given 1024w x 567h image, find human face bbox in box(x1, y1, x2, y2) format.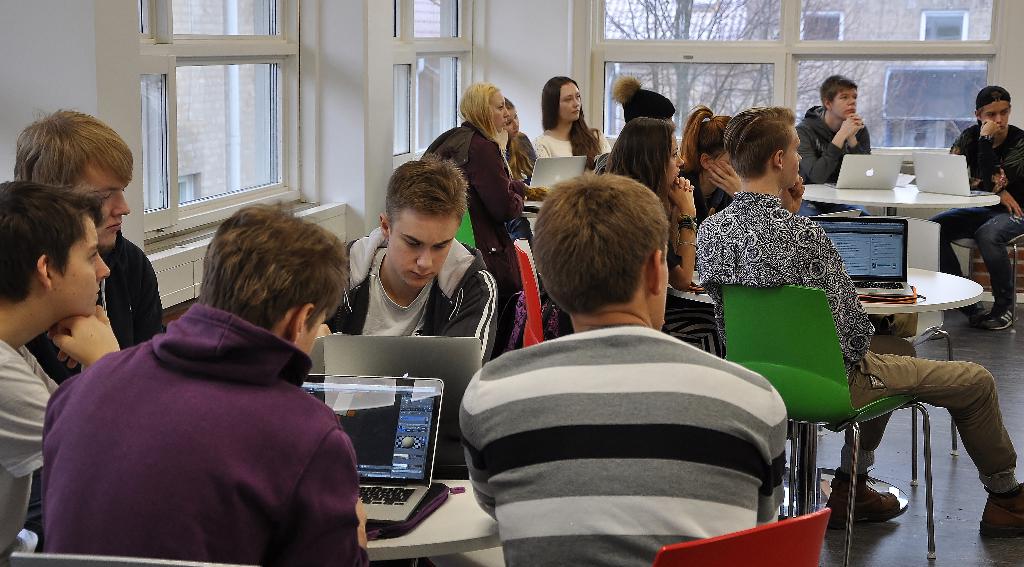
box(653, 235, 669, 328).
